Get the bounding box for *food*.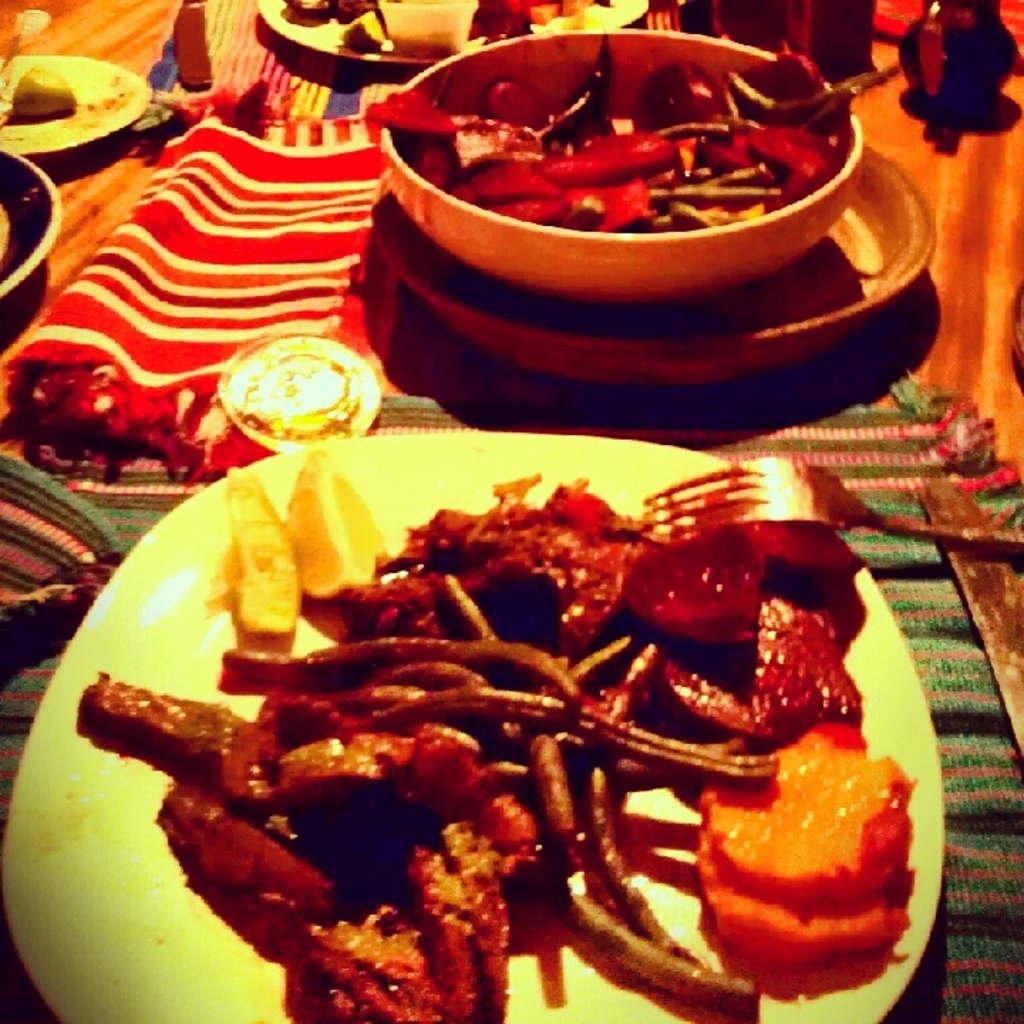
left=10, top=63, right=75, bottom=128.
